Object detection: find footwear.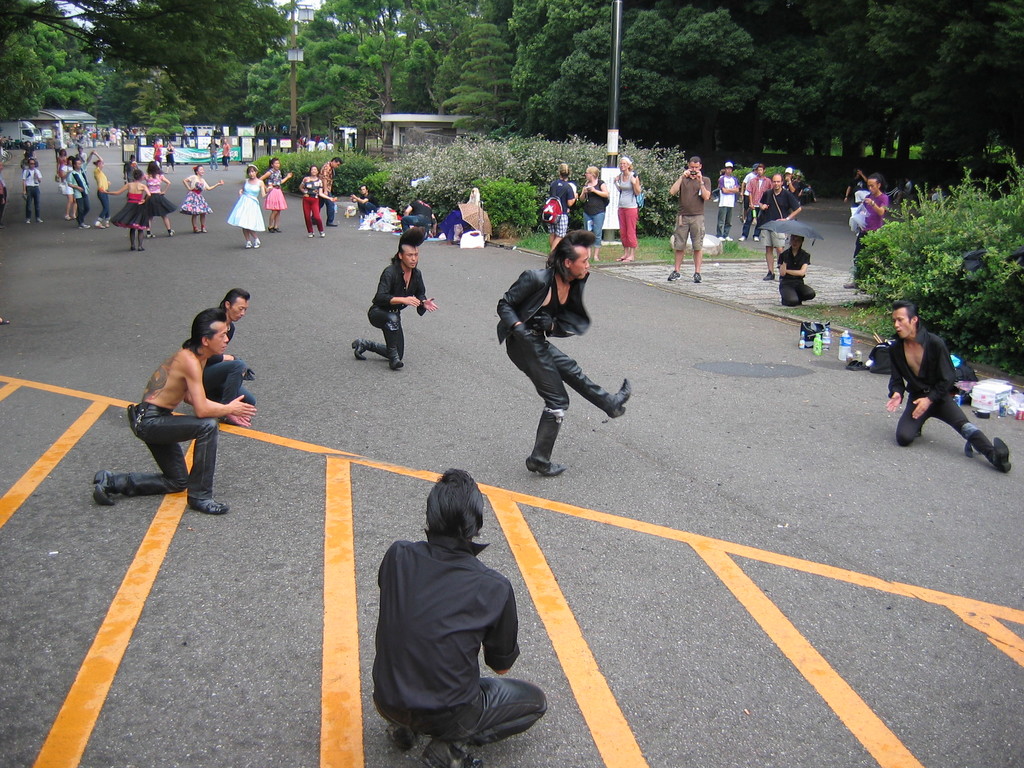
detection(352, 343, 371, 360).
